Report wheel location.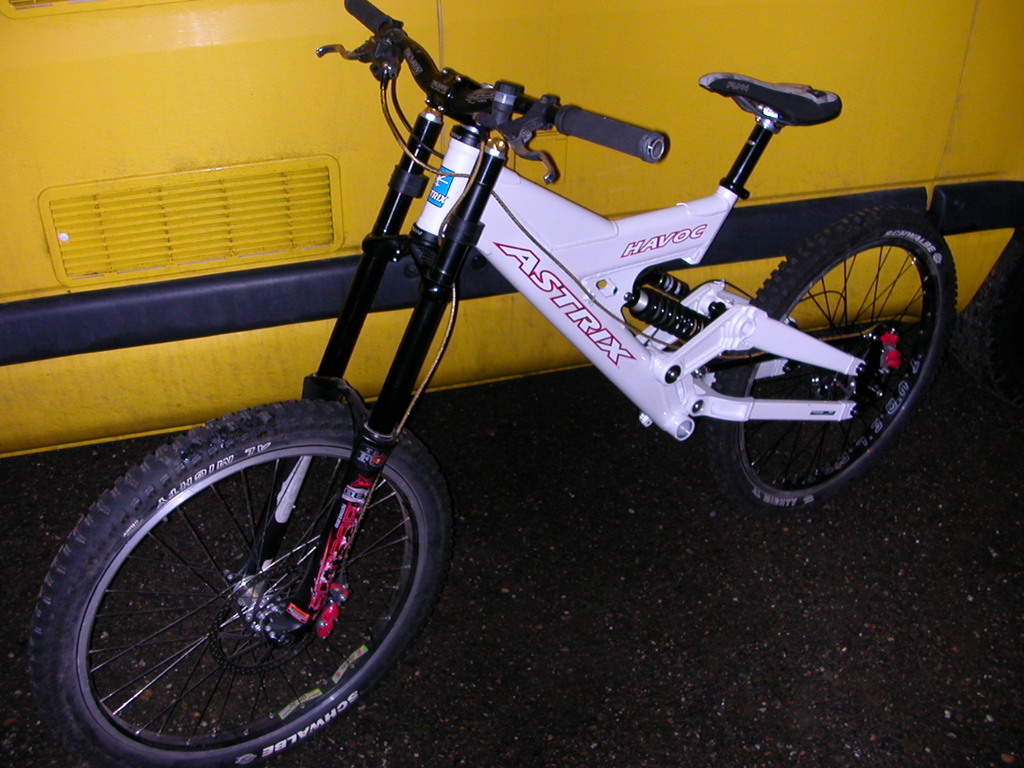
Report: 702, 202, 964, 516.
